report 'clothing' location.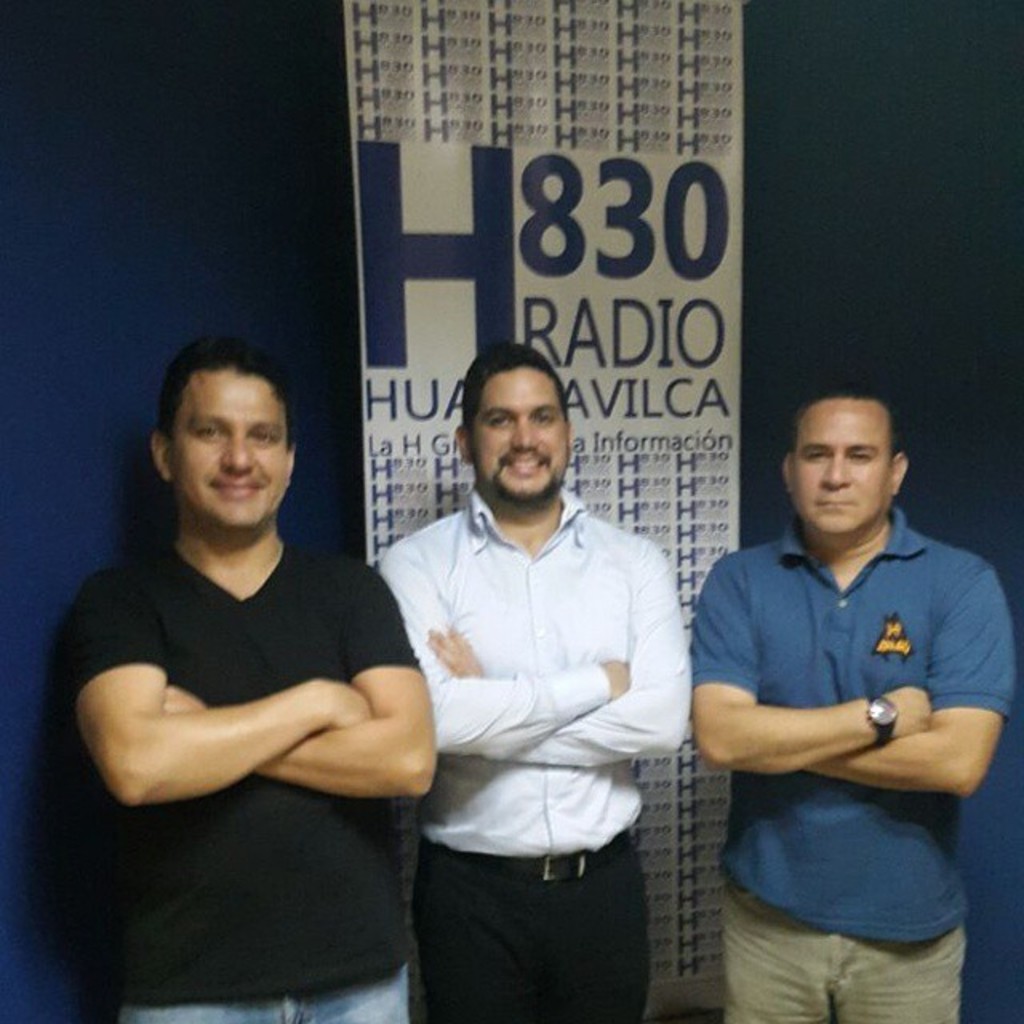
Report: detection(683, 501, 1022, 1022).
